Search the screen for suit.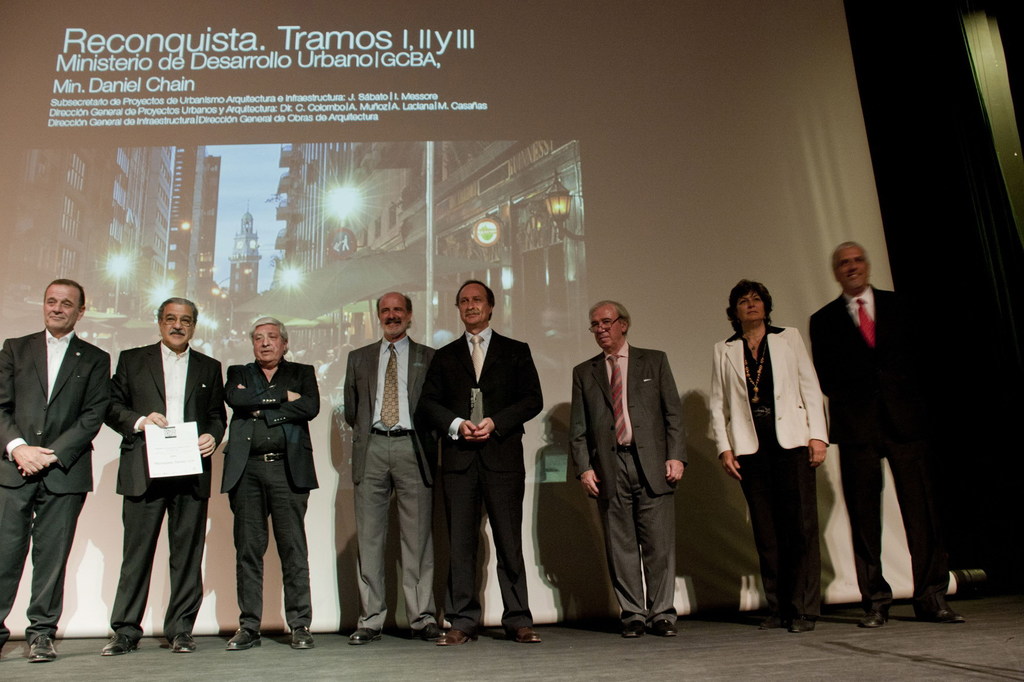
Found at region(712, 321, 828, 614).
